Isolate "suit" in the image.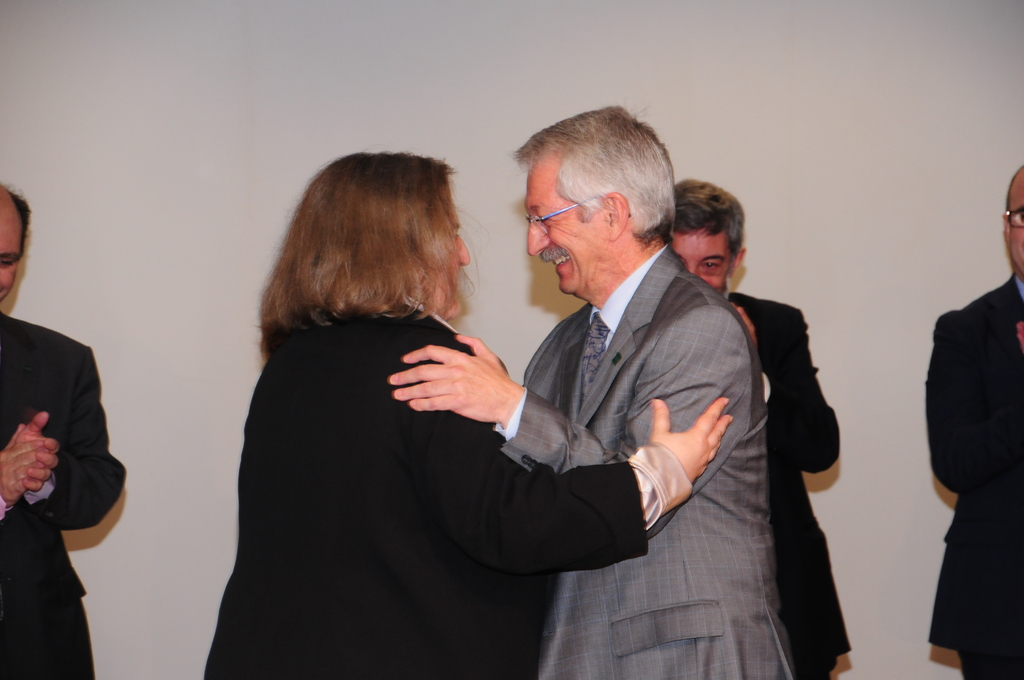
Isolated region: detection(6, 286, 122, 606).
